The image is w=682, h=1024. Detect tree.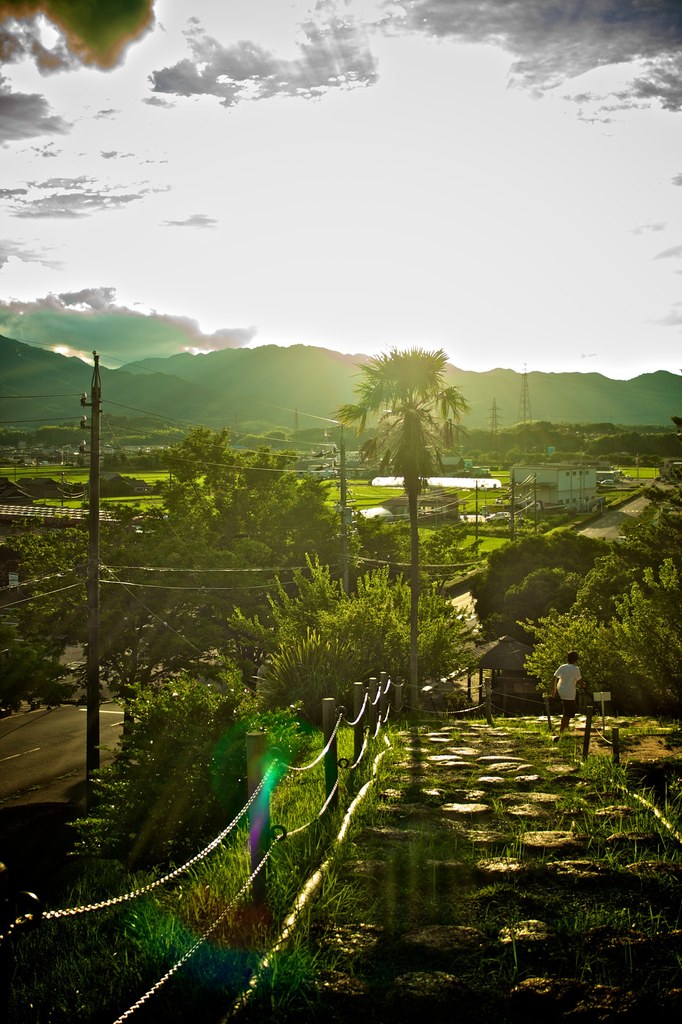
Detection: (323,338,485,719).
